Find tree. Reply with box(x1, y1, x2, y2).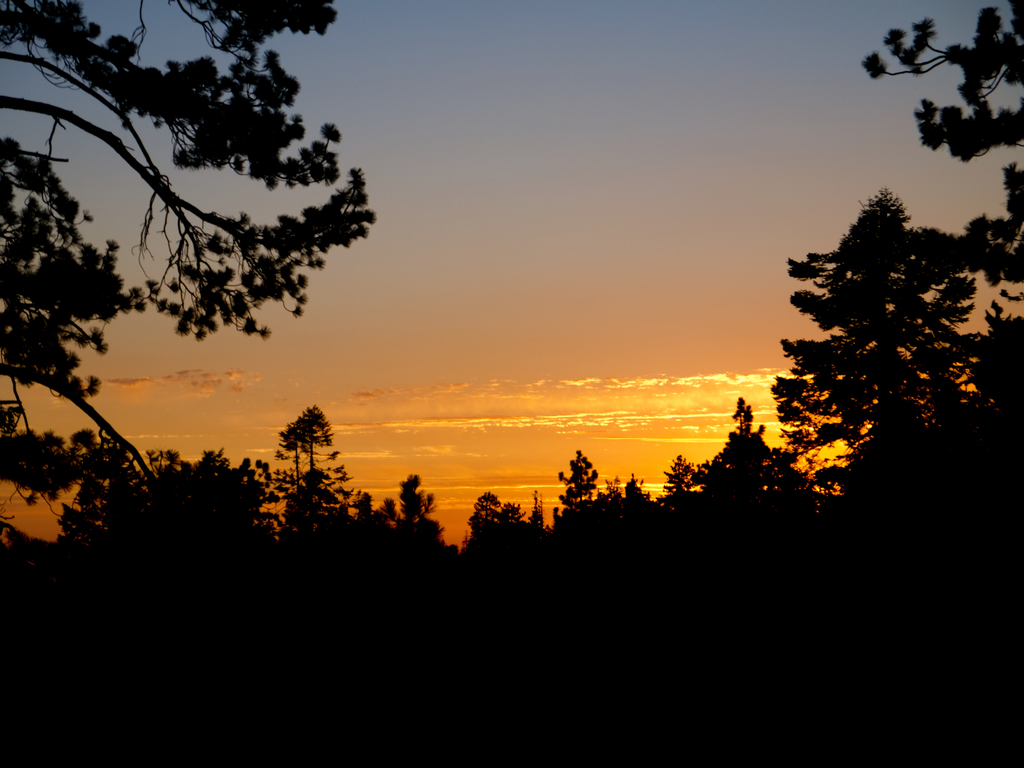
box(451, 482, 556, 597).
